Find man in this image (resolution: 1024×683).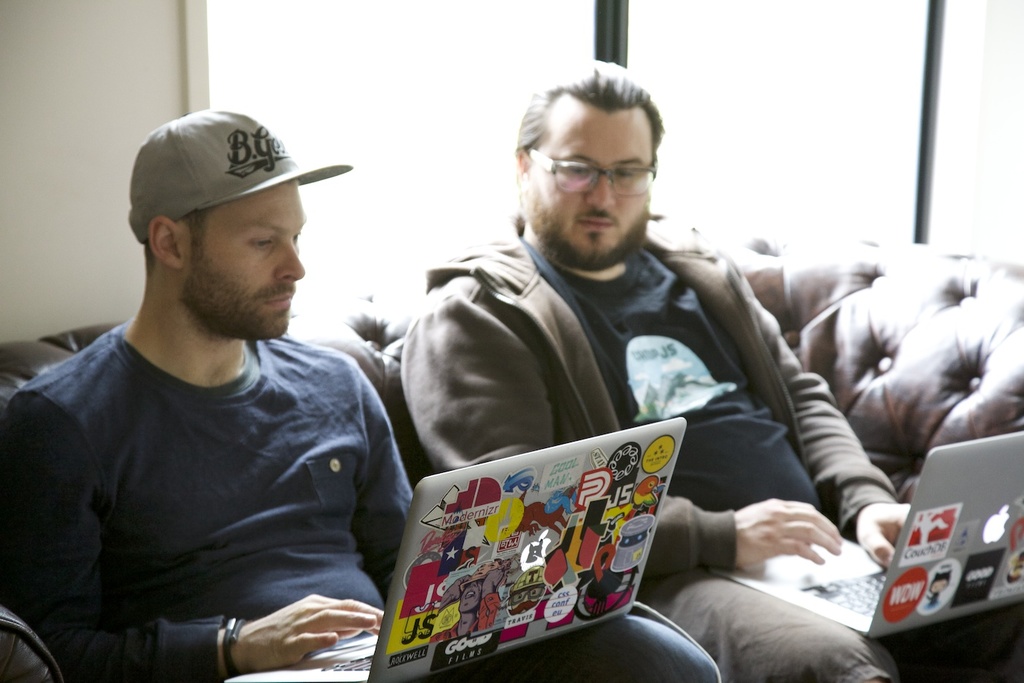
0:105:722:682.
